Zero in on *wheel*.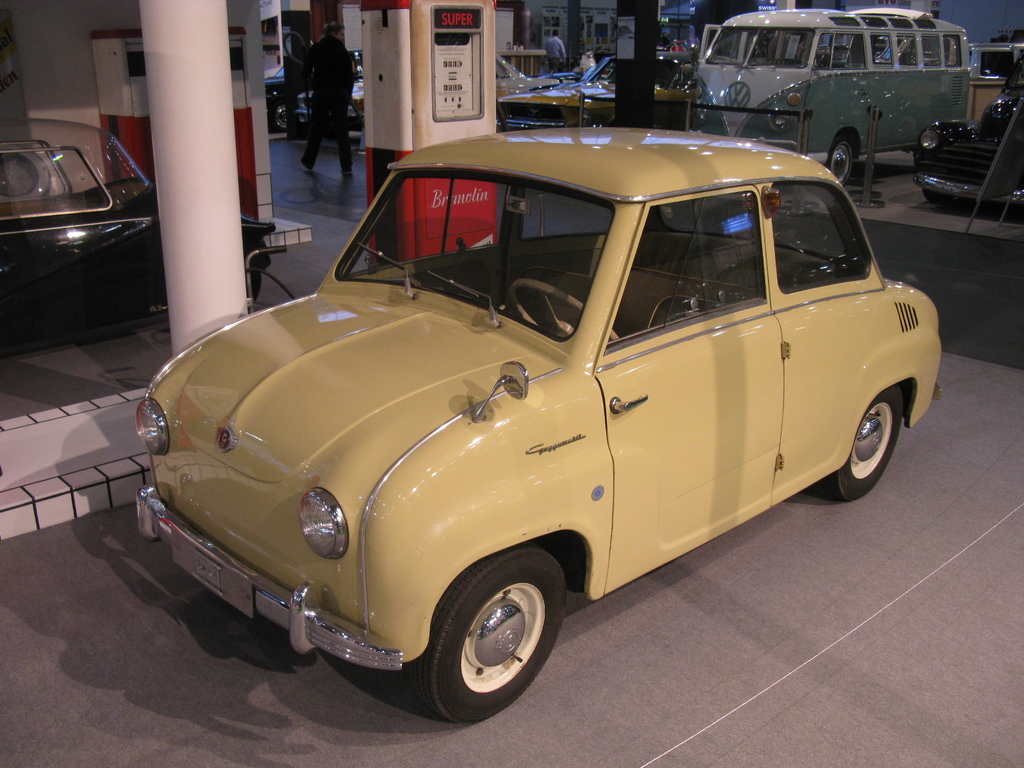
Zeroed in: 511,278,620,342.
